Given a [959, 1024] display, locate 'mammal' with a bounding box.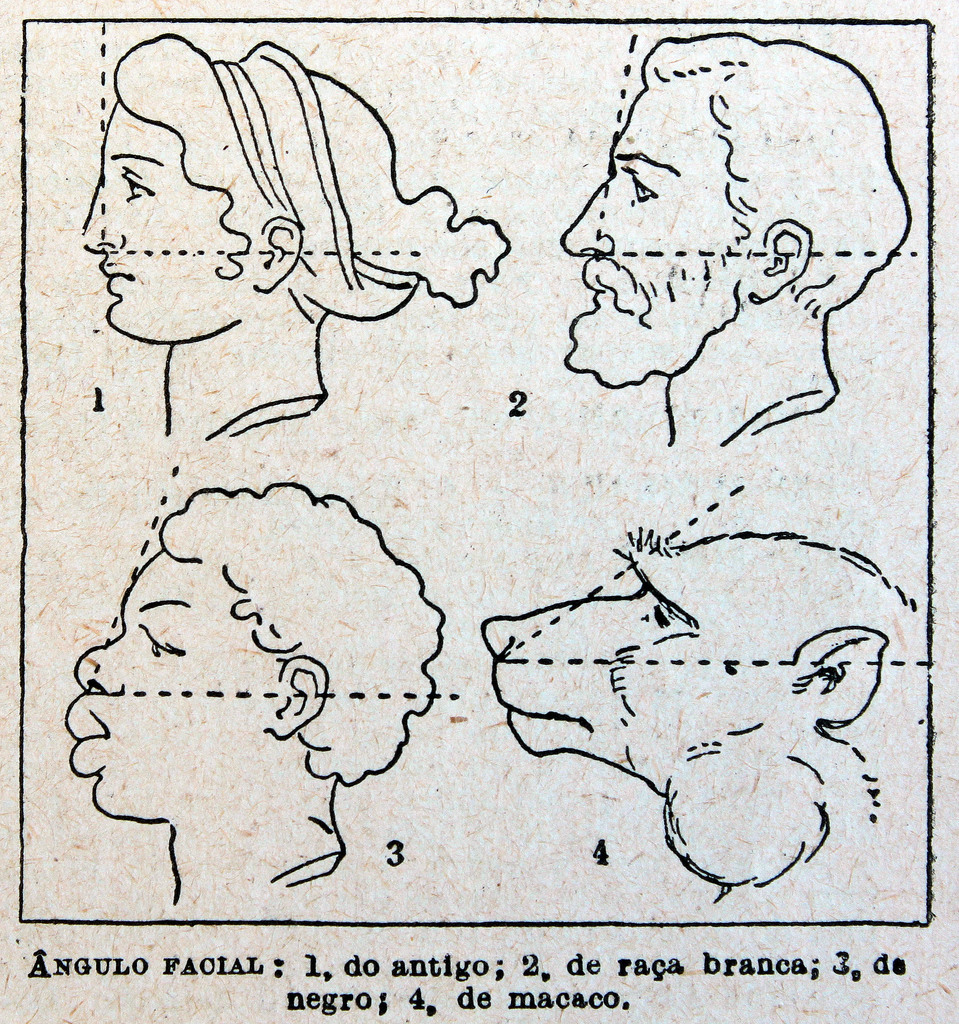
Located: box(78, 33, 512, 447).
